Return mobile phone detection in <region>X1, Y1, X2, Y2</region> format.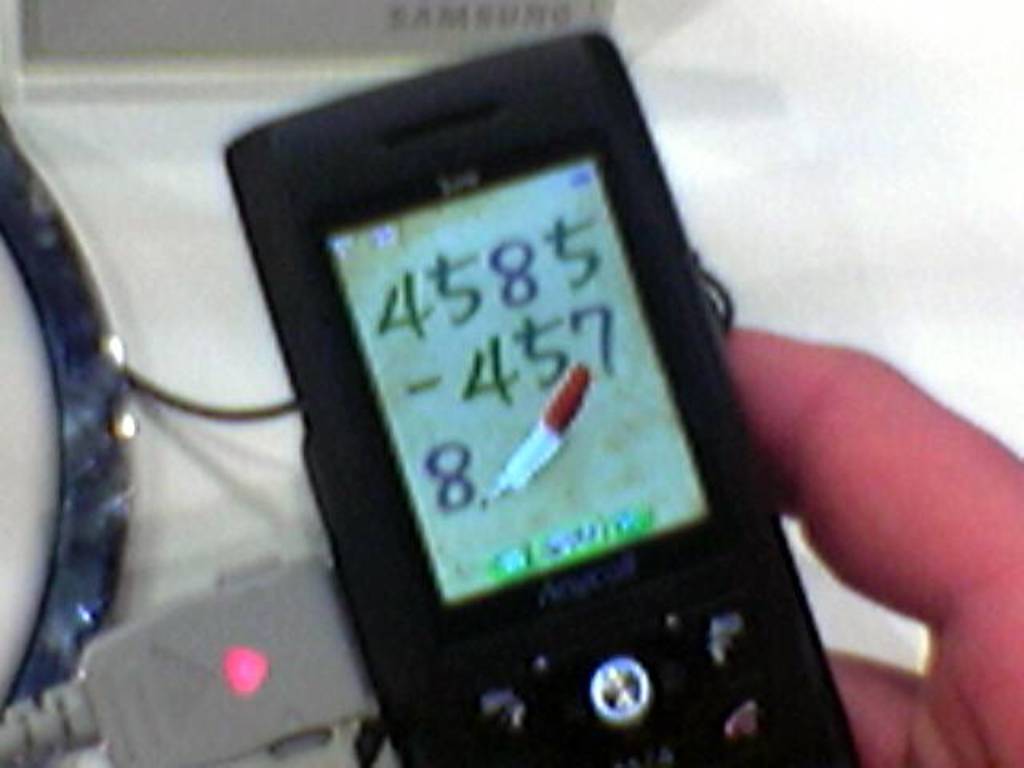
<region>221, 0, 832, 767</region>.
